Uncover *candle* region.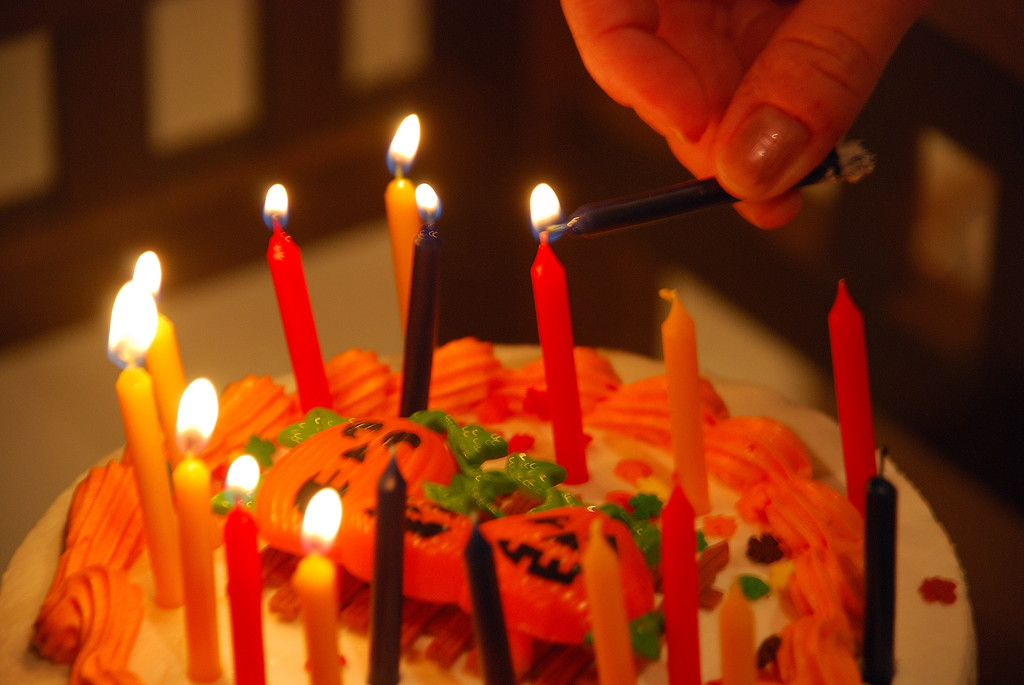
Uncovered: locate(289, 484, 344, 684).
